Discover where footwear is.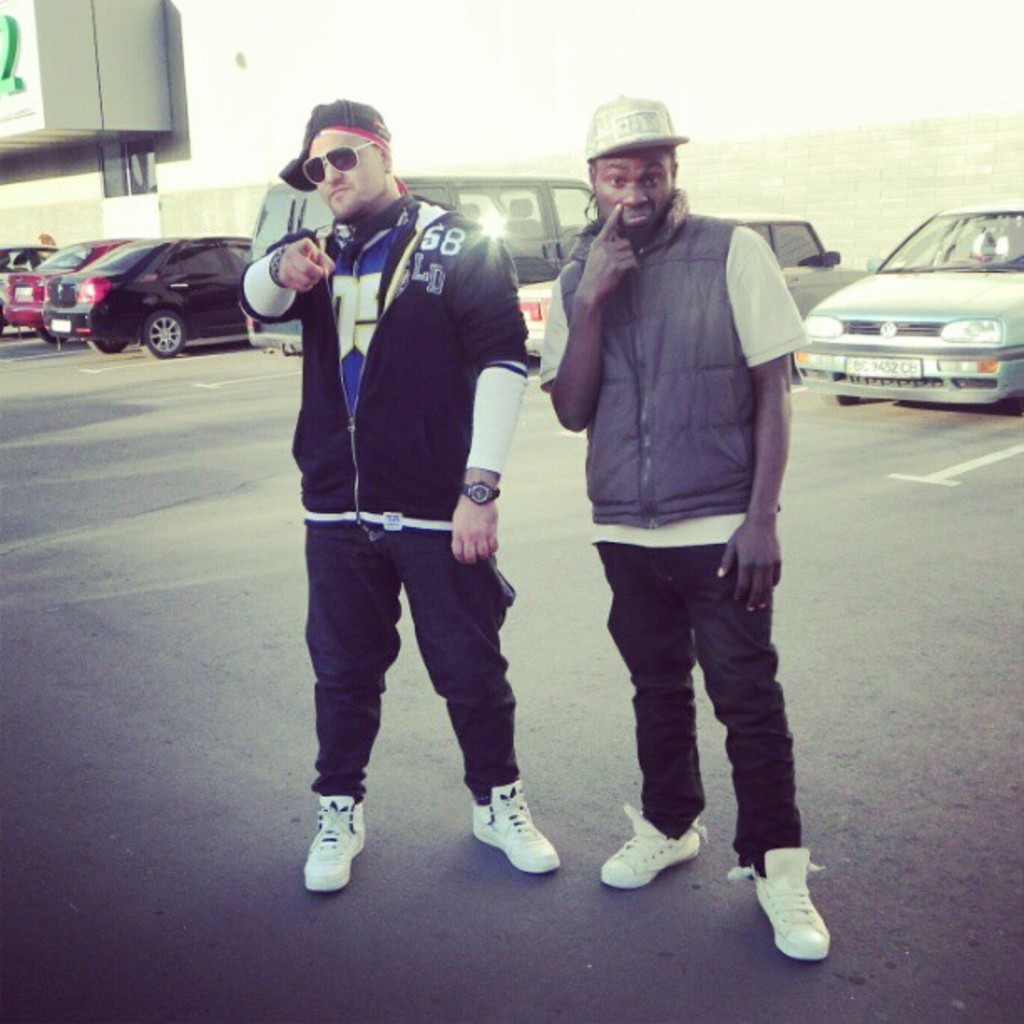
Discovered at bbox=(733, 847, 828, 959).
